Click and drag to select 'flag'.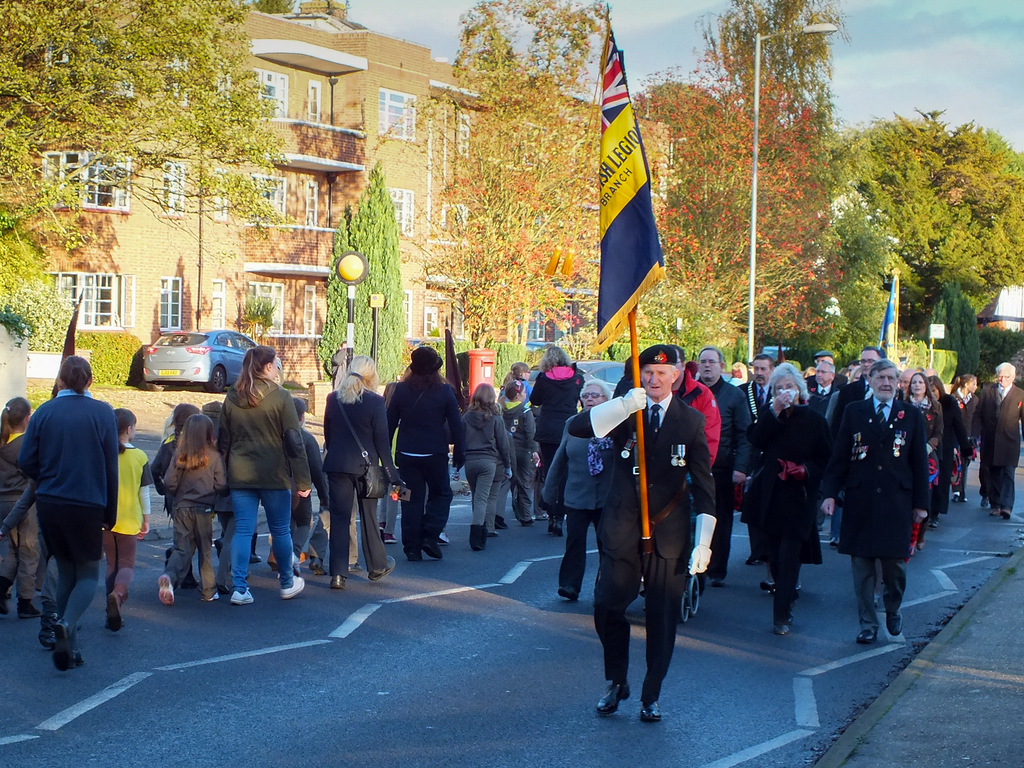
Selection: (870,271,901,365).
